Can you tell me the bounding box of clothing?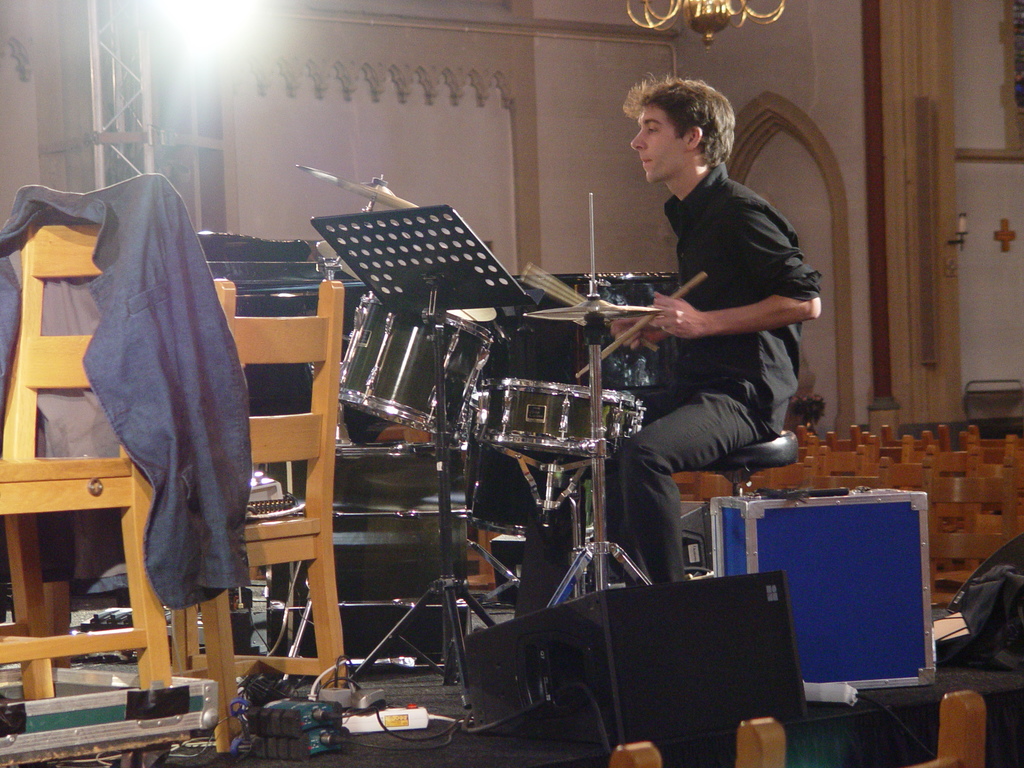
rect(598, 164, 817, 588).
